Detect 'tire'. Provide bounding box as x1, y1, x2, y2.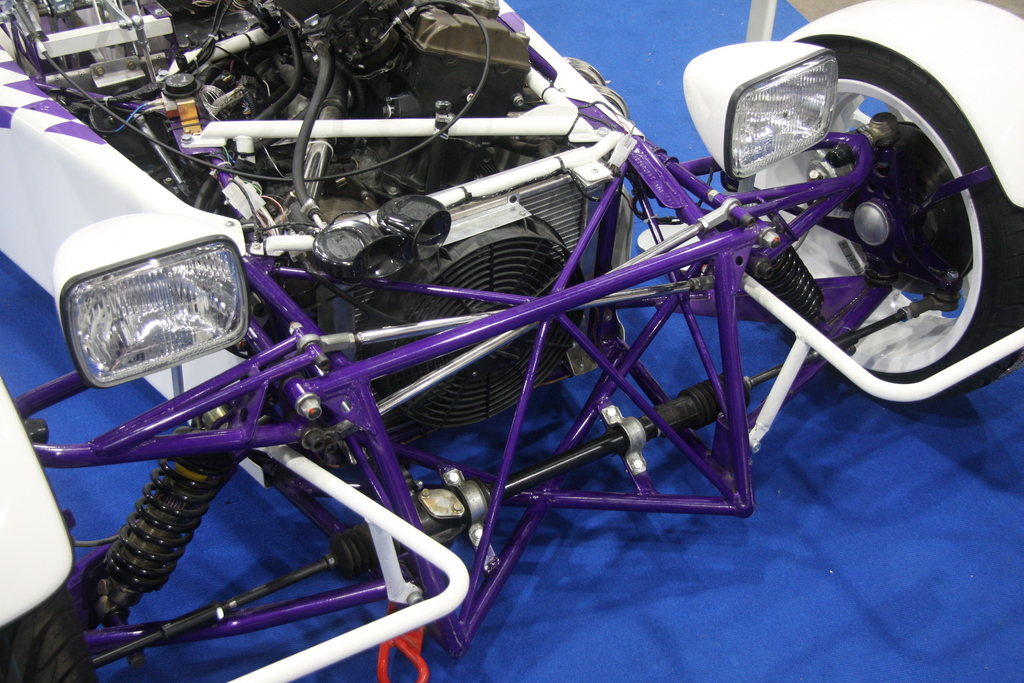
0, 591, 106, 682.
